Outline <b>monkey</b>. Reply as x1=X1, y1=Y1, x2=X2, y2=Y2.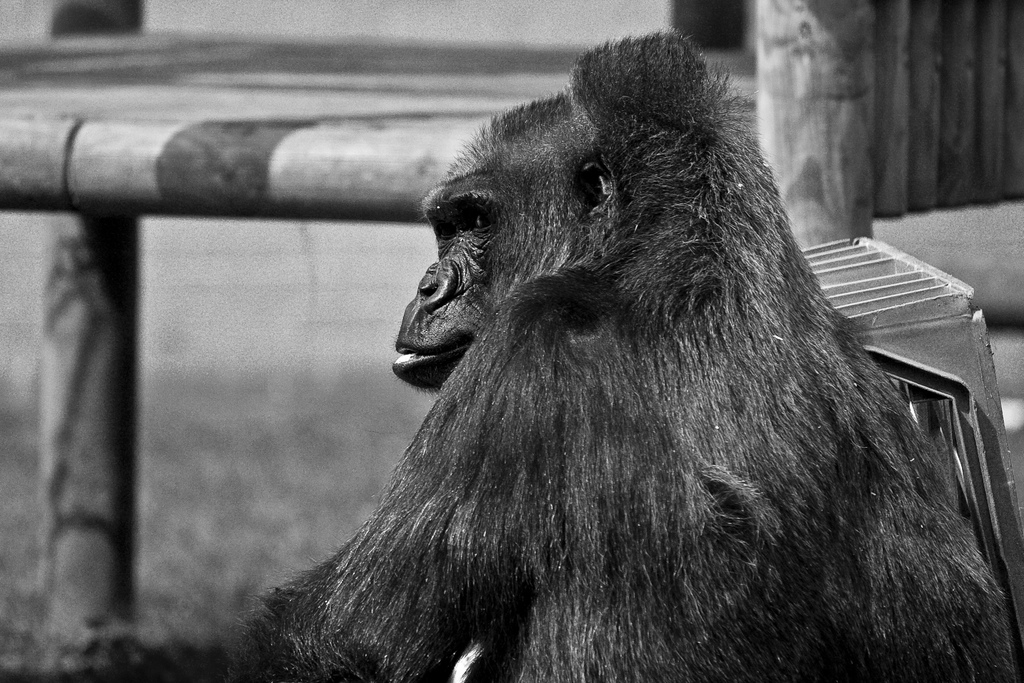
x1=220, y1=63, x2=1005, y2=682.
